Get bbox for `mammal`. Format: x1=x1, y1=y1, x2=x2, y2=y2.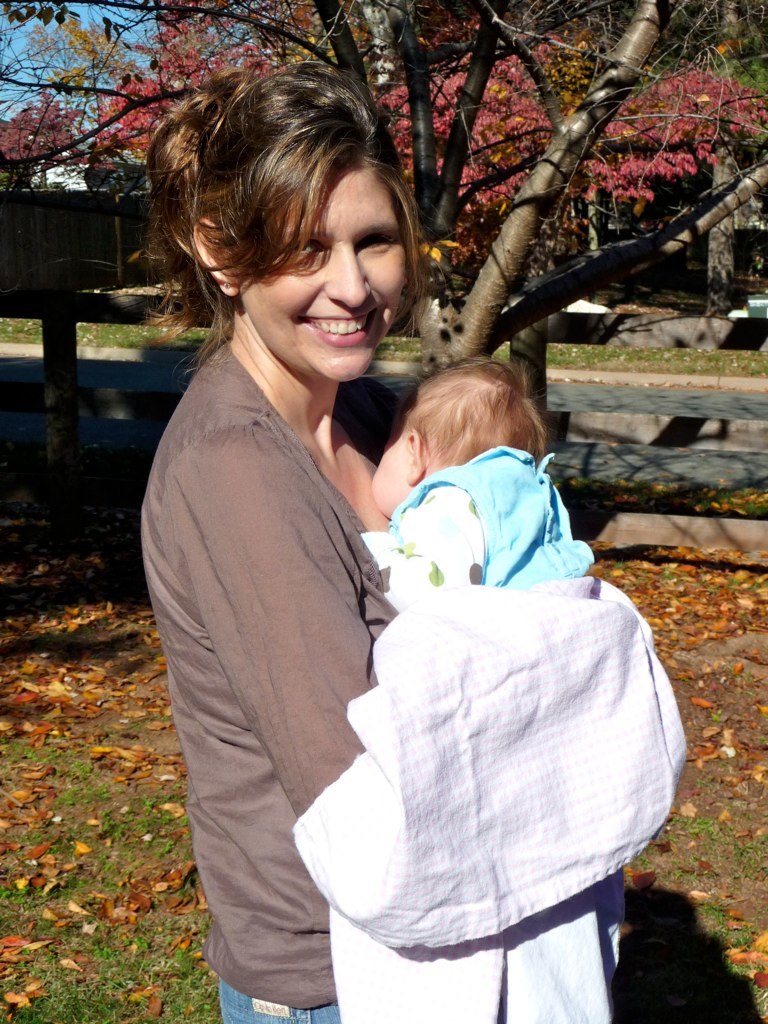
x1=120, y1=46, x2=483, y2=1023.
